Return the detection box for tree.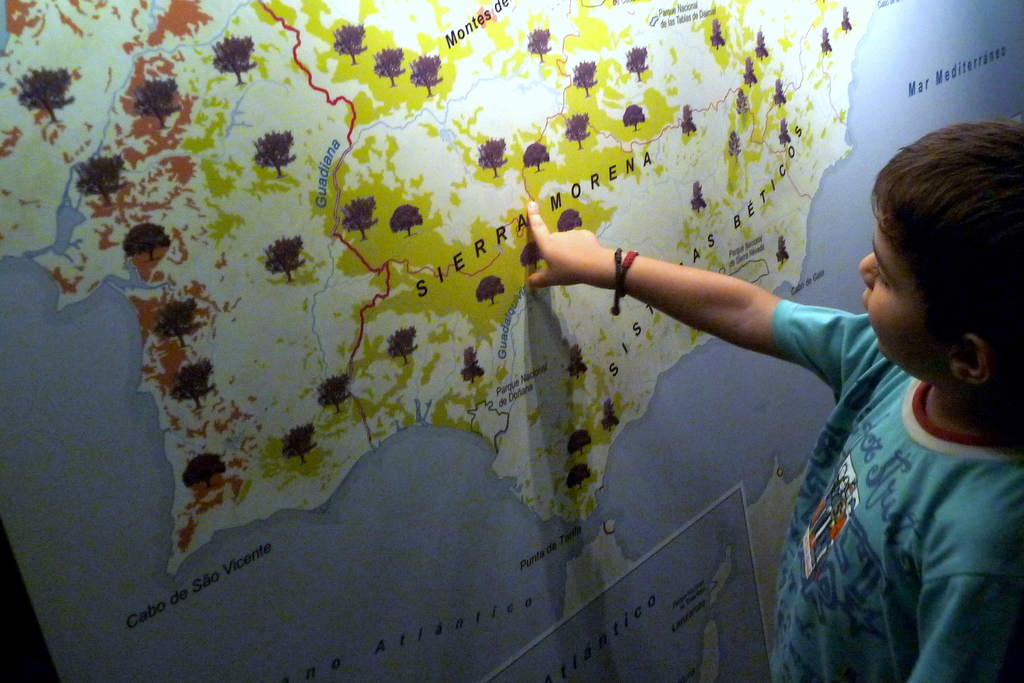
(404, 52, 443, 95).
